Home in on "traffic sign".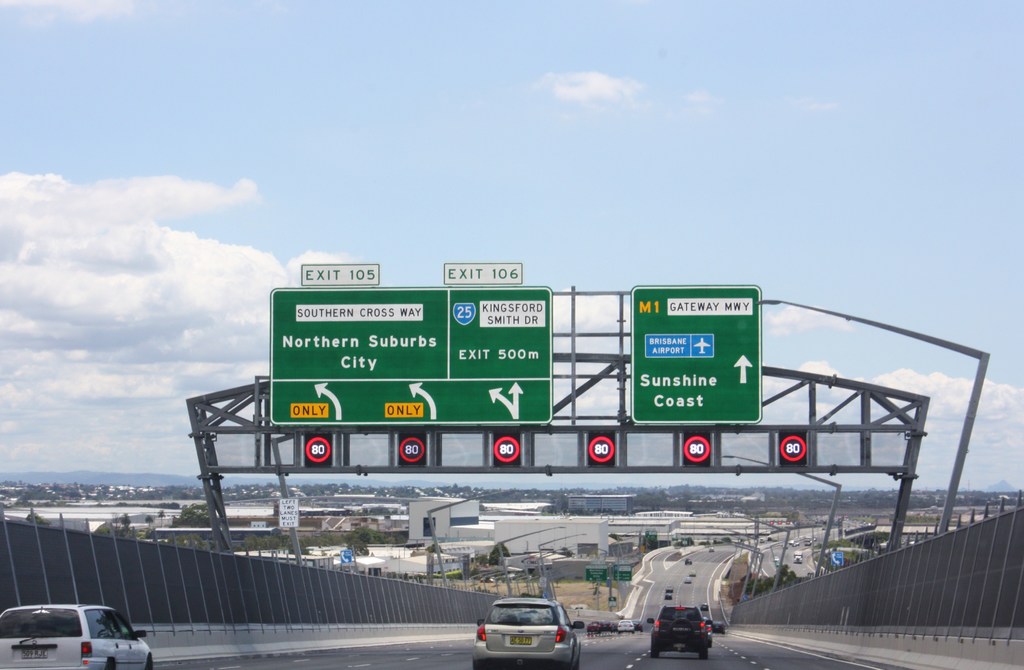
Homed in at (left=493, top=436, right=527, bottom=476).
